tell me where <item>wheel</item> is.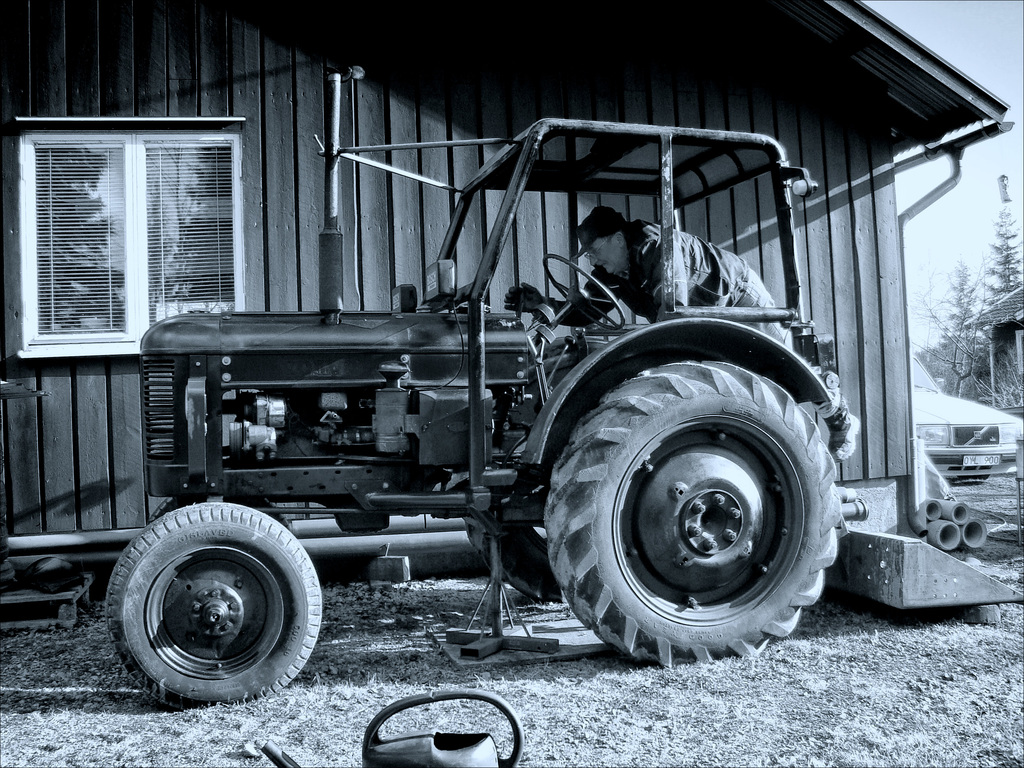
<item>wheel</item> is at pyautogui.locateOnScreen(547, 350, 840, 659).
